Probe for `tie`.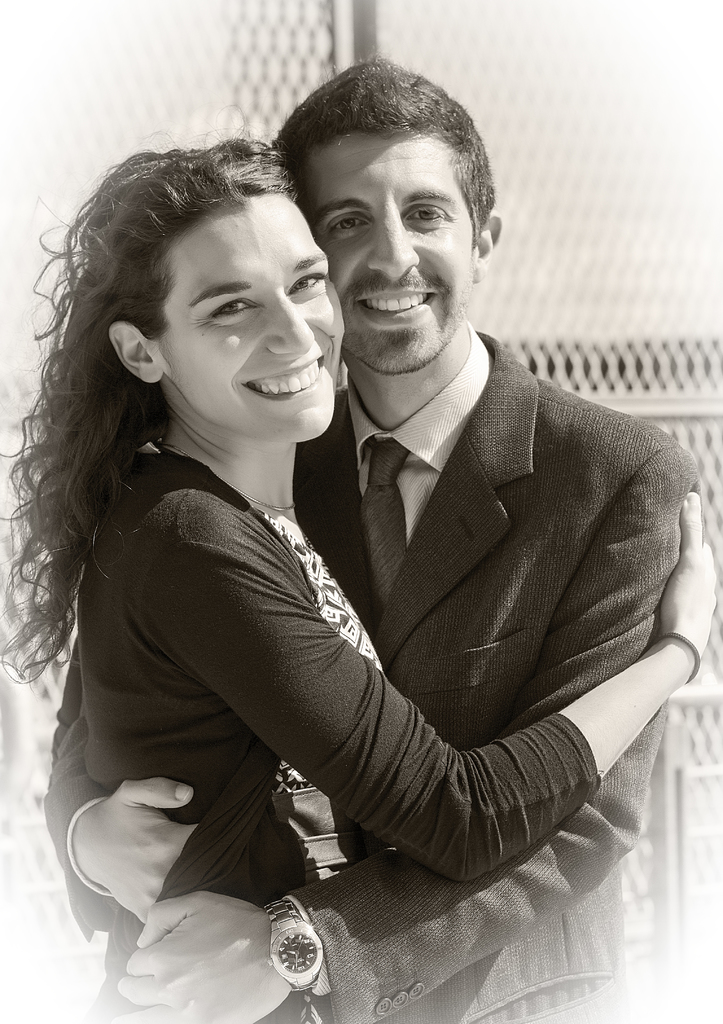
Probe result: 365 429 409 604.
